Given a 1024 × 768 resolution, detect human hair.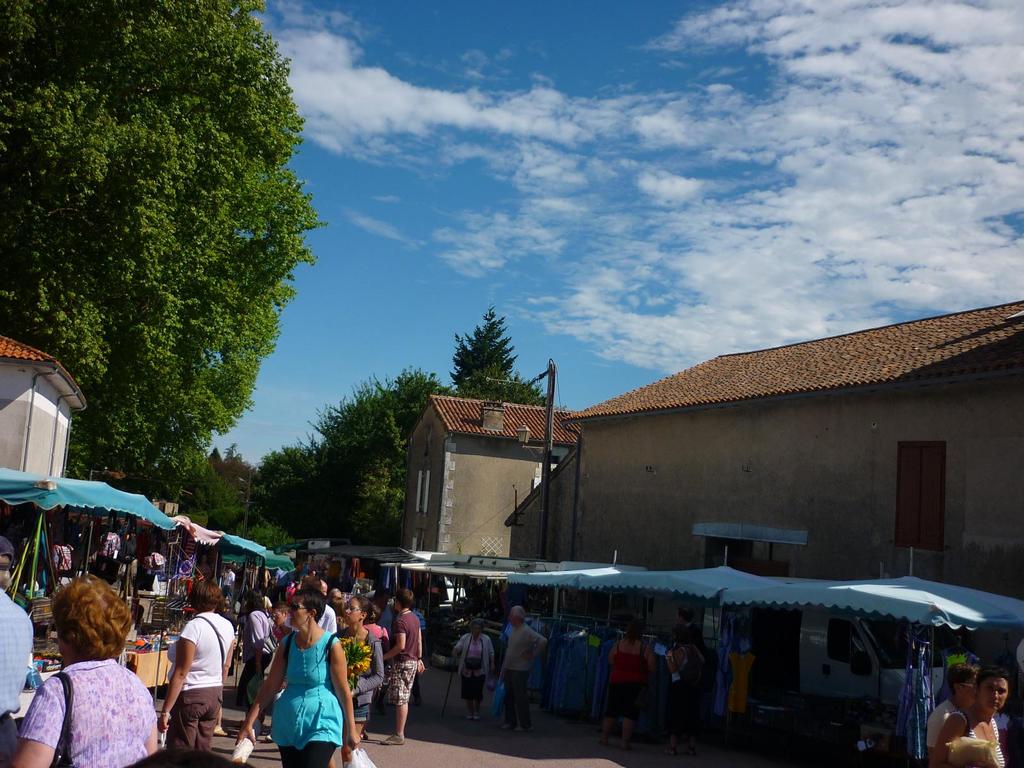
left=300, top=577, right=324, bottom=622.
